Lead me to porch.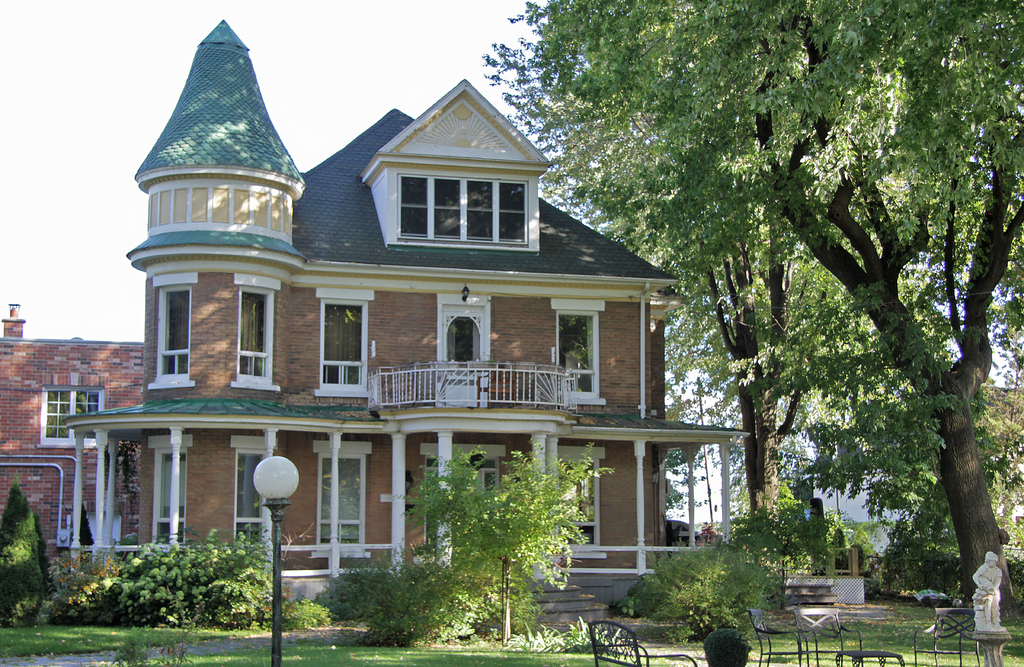
Lead to {"x1": 273, "y1": 550, "x2": 730, "y2": 645}.
